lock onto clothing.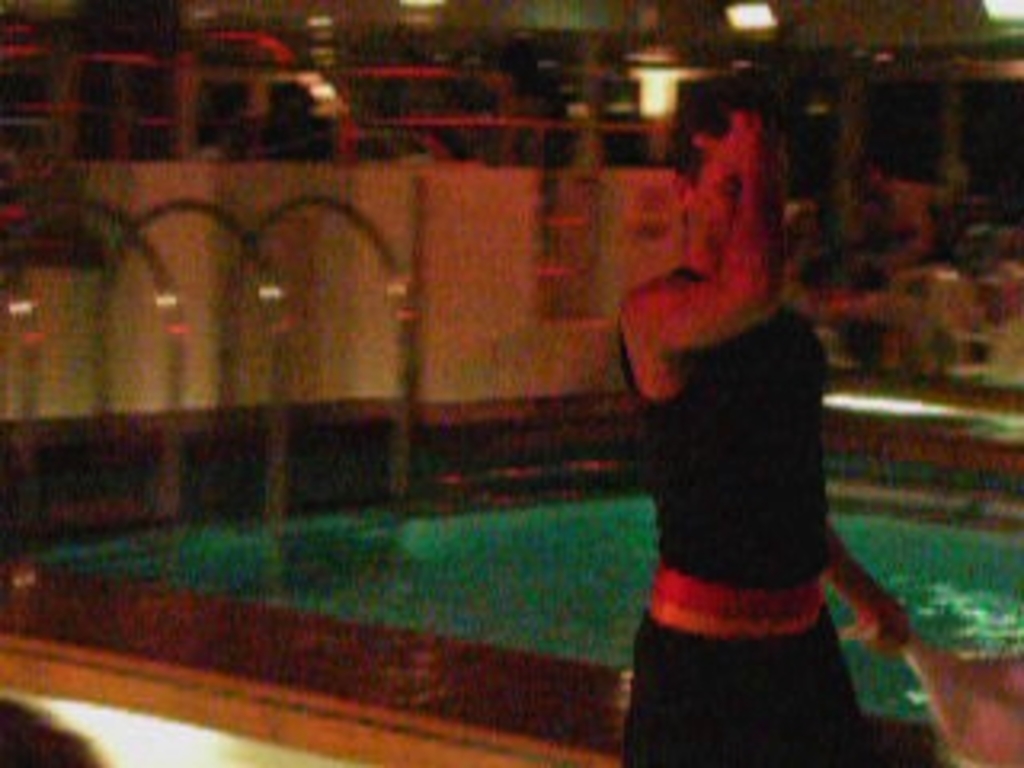
Locked: 611, 256, 874, 765.
